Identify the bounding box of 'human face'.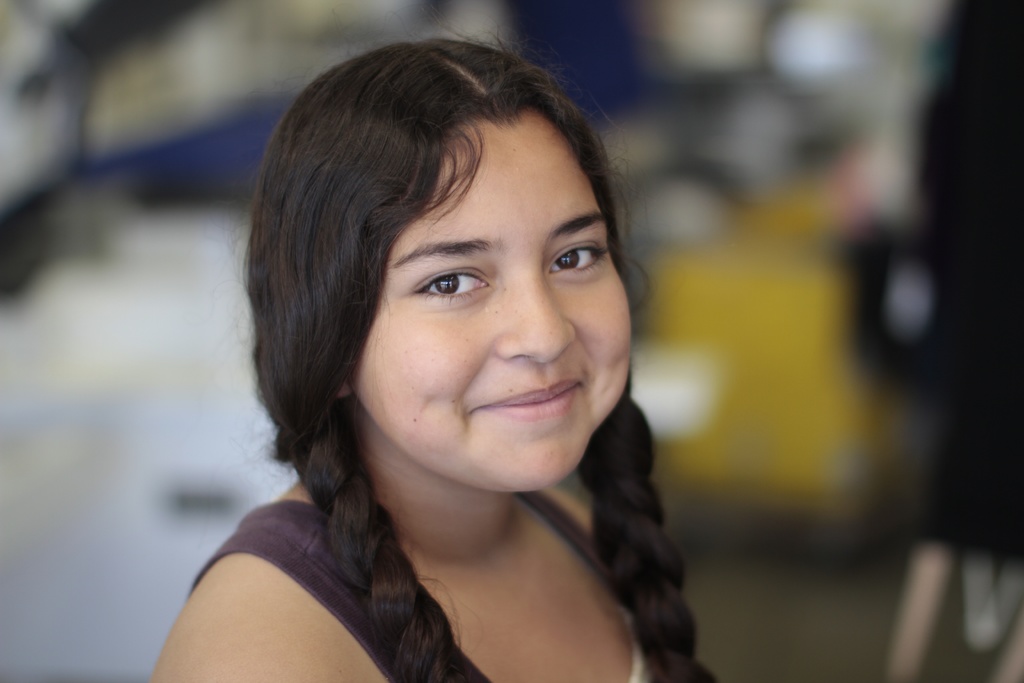
[349,124,630,497].
